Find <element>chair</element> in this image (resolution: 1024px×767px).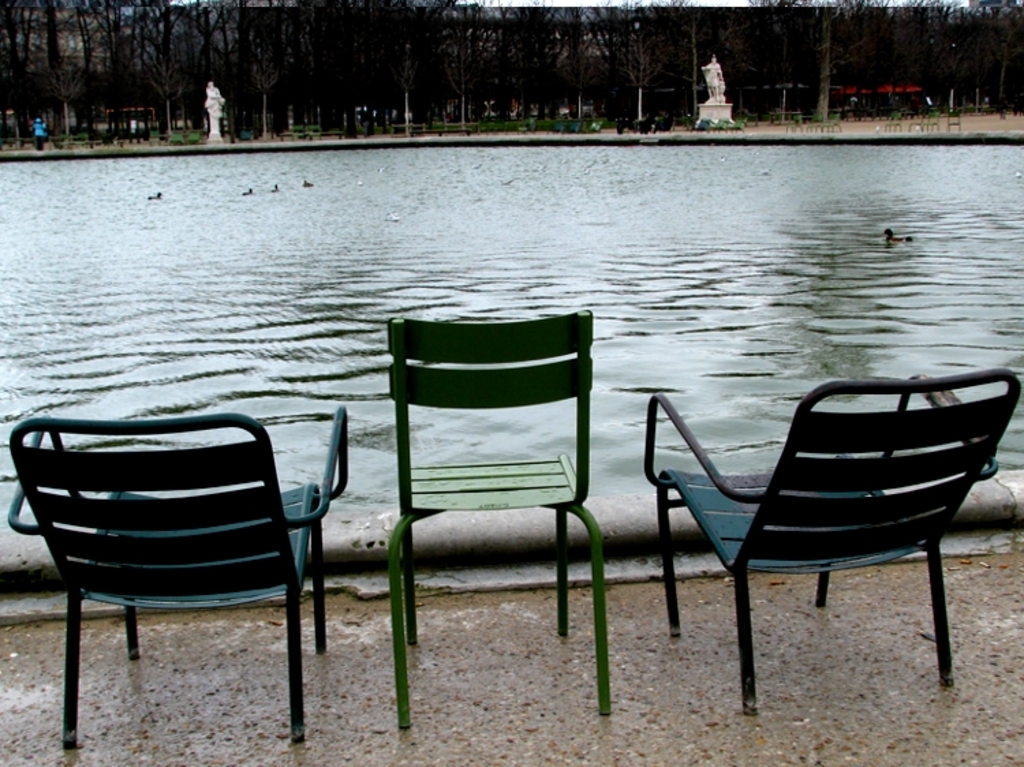
[left=384, top=310, right=614, bottom=732].
